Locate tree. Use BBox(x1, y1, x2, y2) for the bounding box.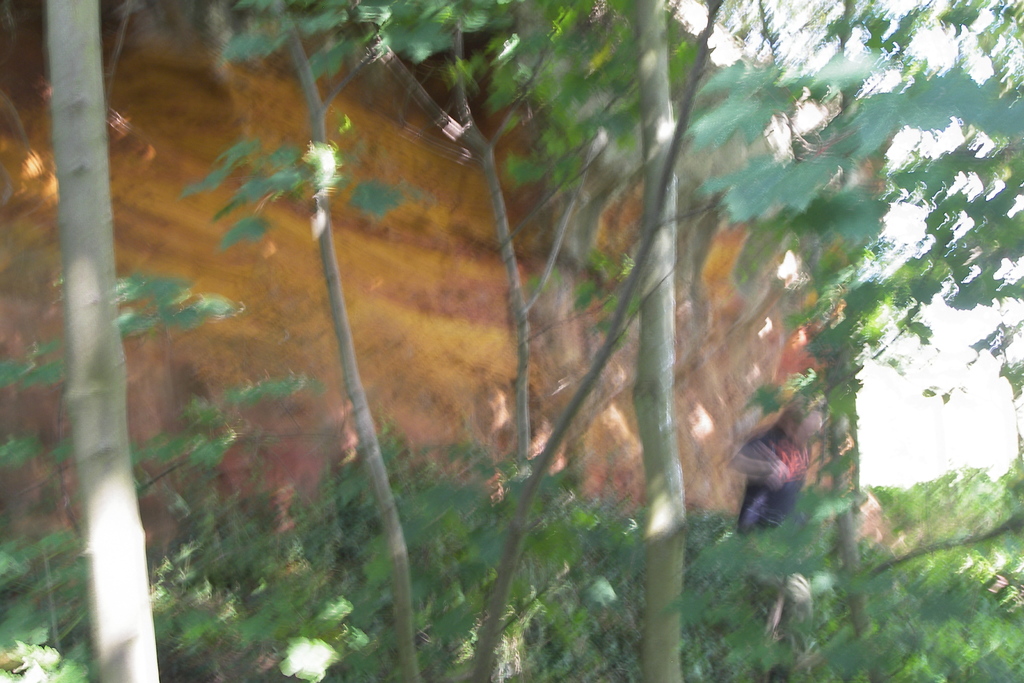
BBox(367, 0, 687, 672).
